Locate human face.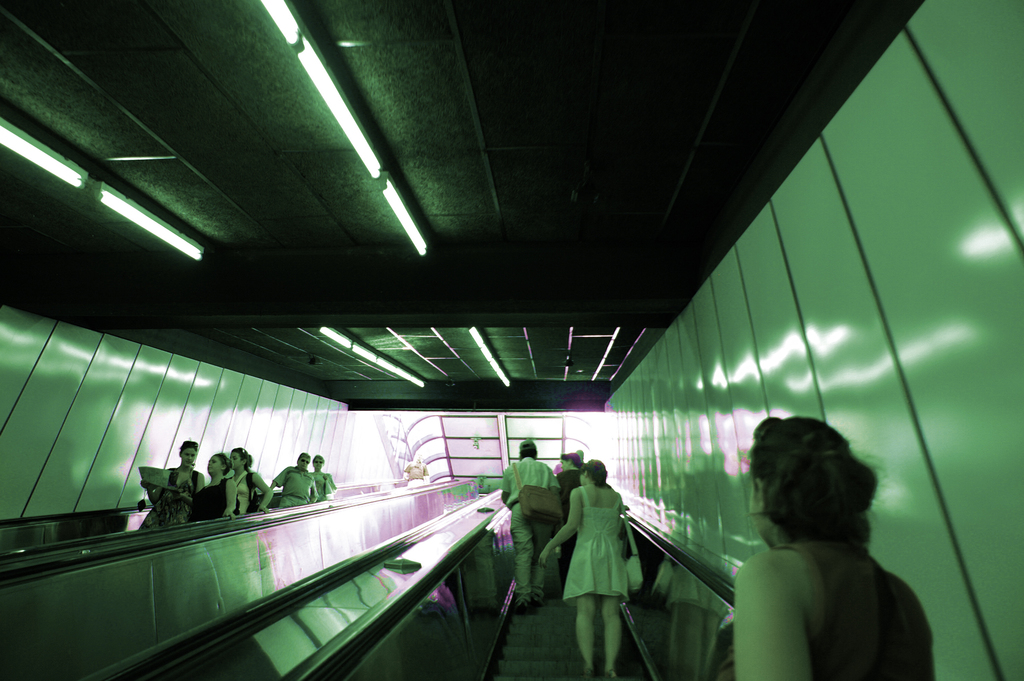
Bounding box: [178, 440, 198, 468].
